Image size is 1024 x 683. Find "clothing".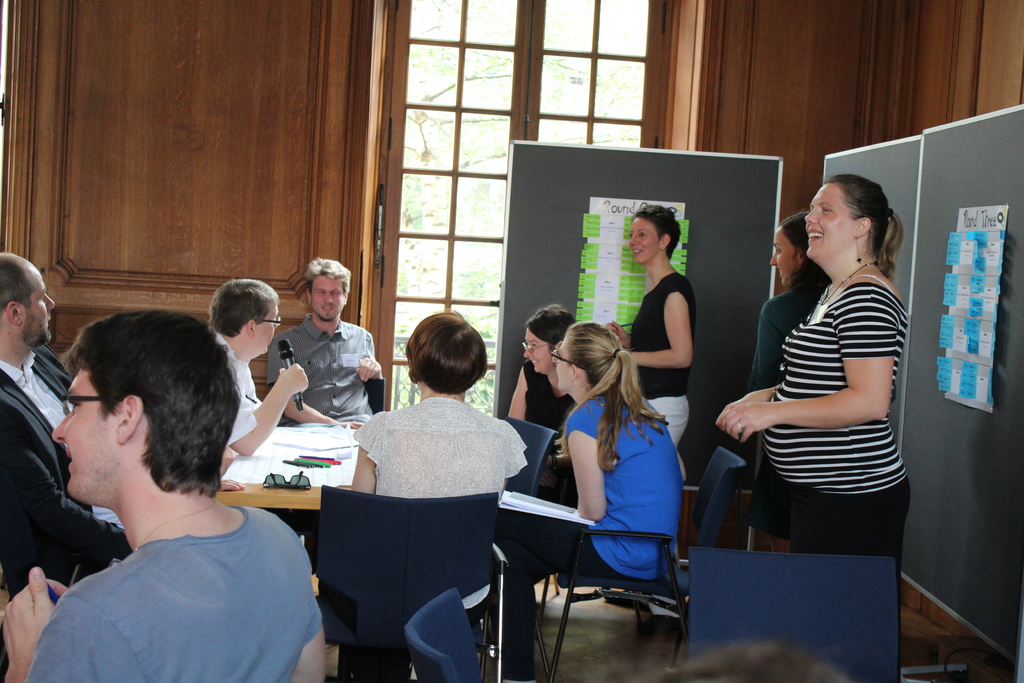
crop(751, 279, 811, 537).
